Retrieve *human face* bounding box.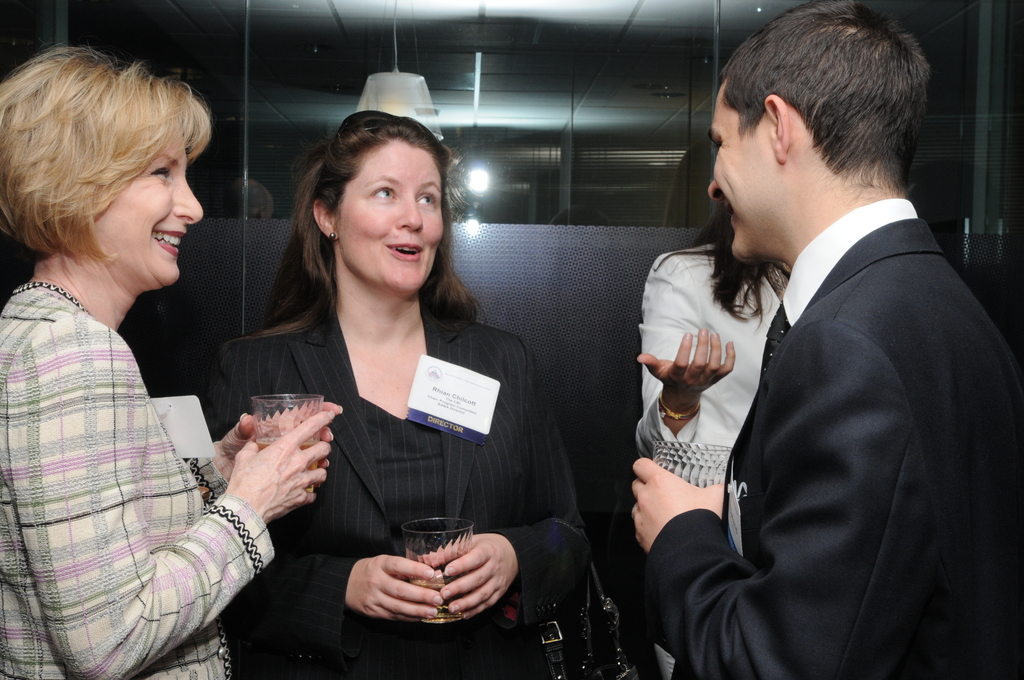
Bounding box: 334:138:448:300.
